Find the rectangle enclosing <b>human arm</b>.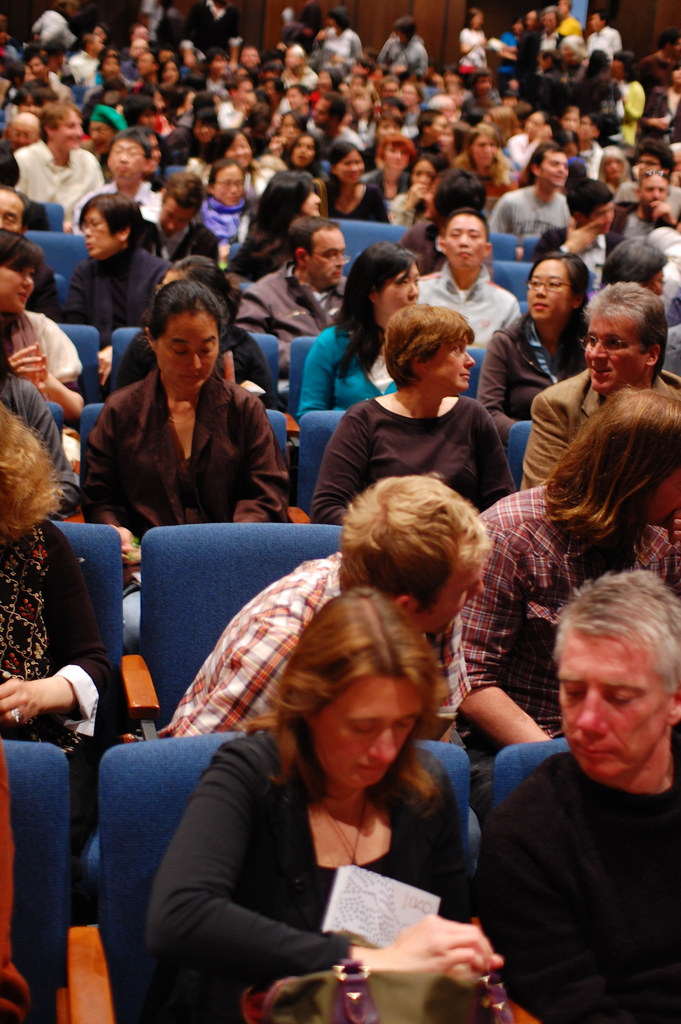
{"left": 96, "top": 344, "right": 114, "bottom": 383}.
